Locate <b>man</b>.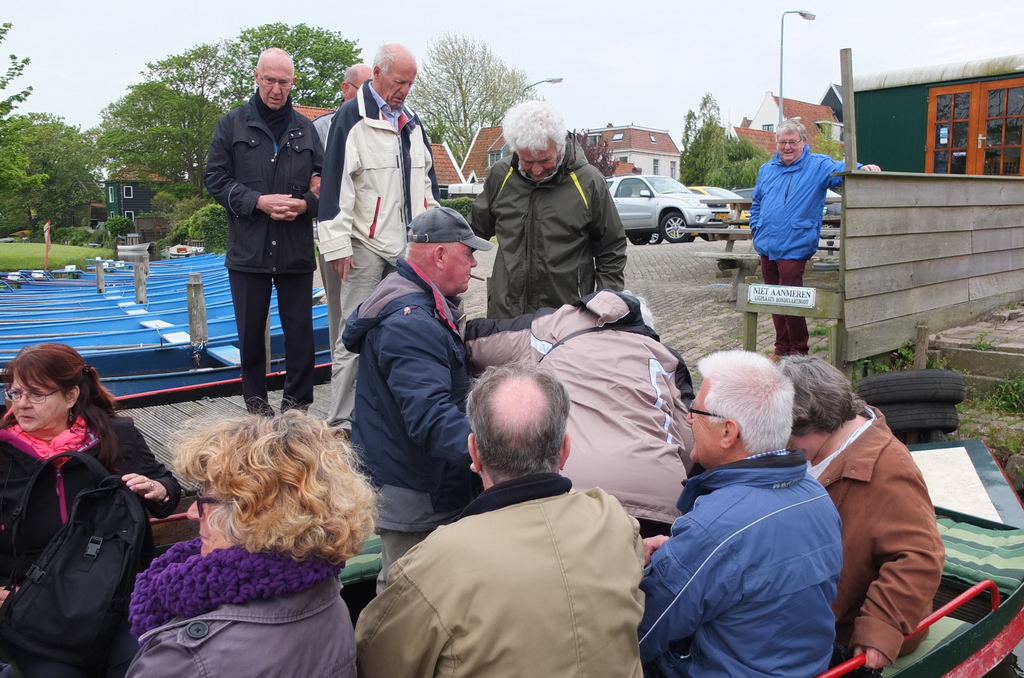
Bounding box: Rect(640, 346, 847, 677).
